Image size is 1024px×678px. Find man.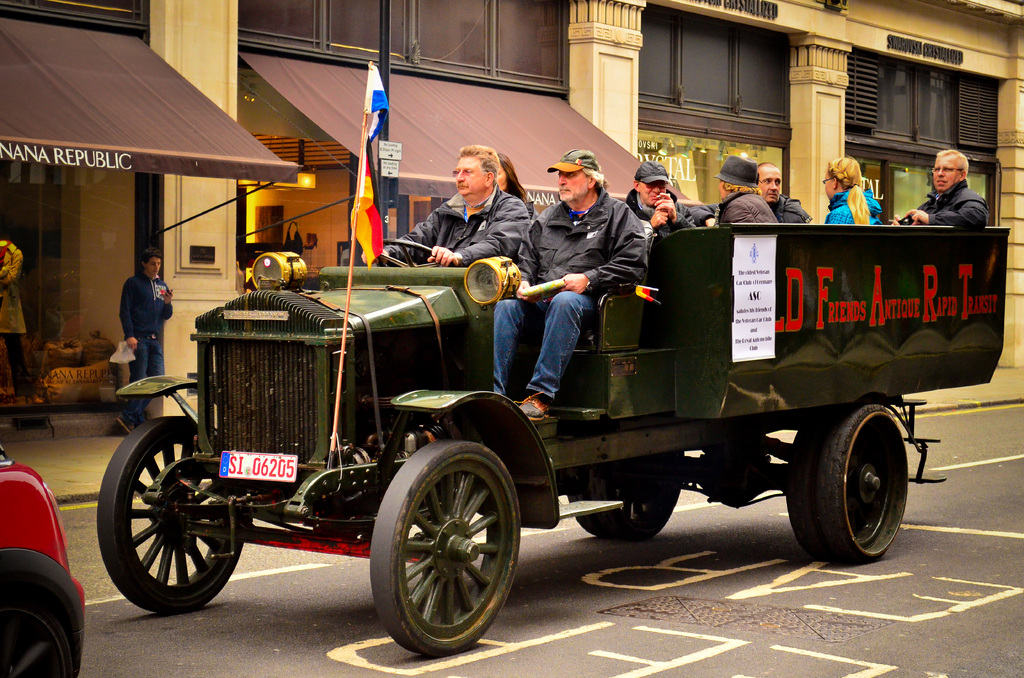
x1=494, y1=149, x2=648, y2=421.
